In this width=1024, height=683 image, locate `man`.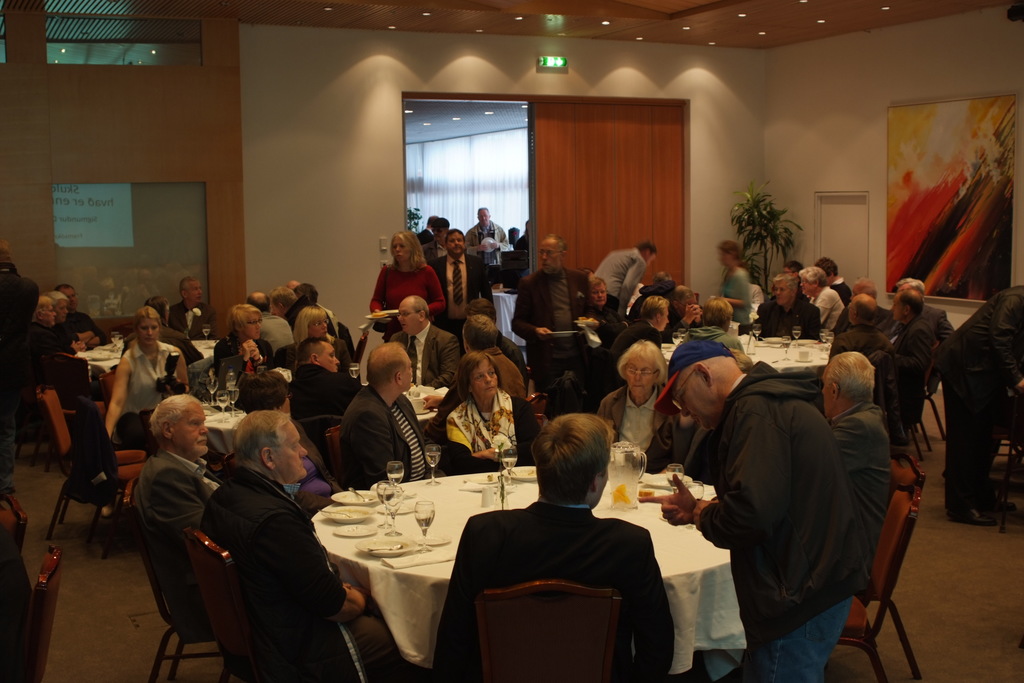
Bounding box: Rect(517, 224, 532, 253).
